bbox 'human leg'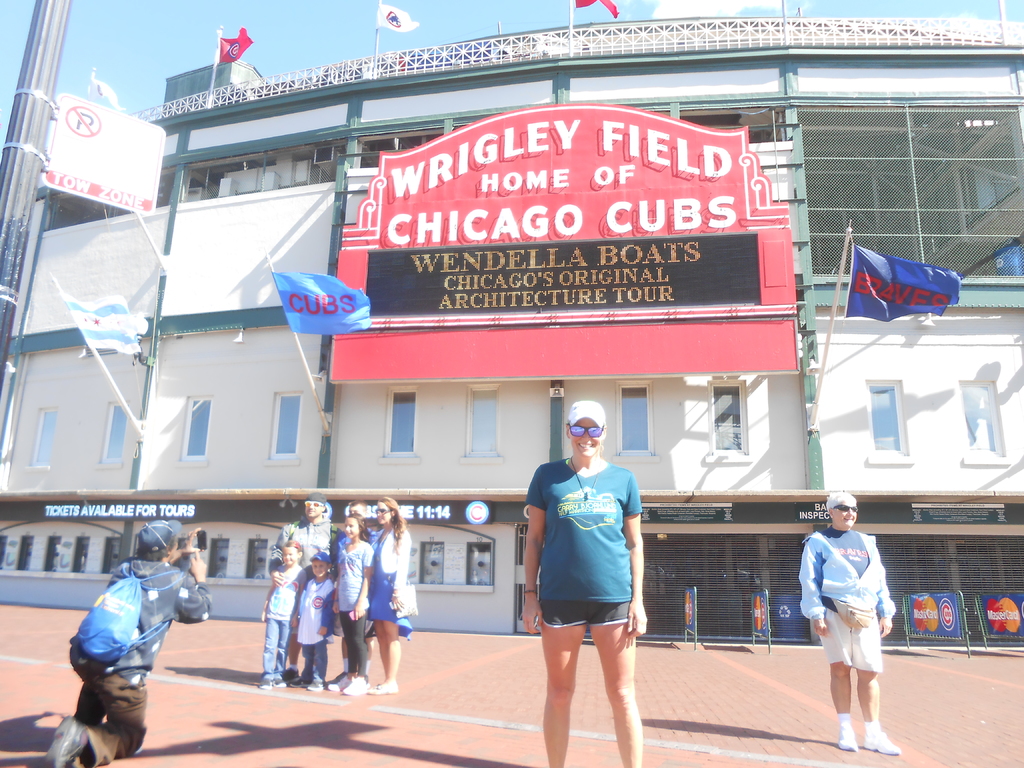
crop(295, 641, 326, 687)
